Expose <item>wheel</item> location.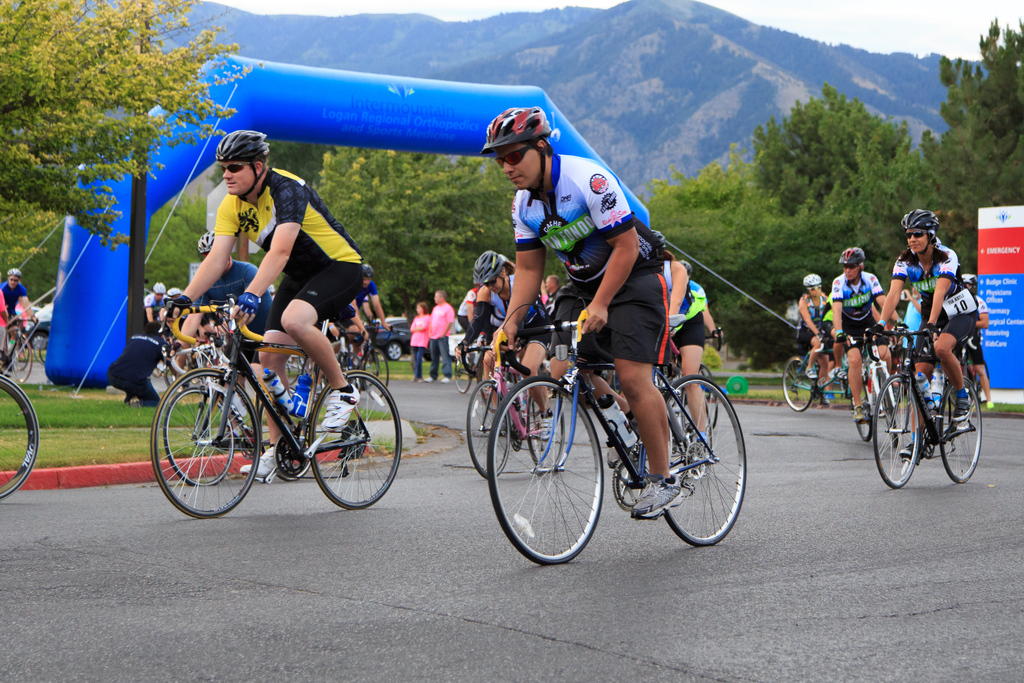
Exposed at <box>780,350,813,415</box>.
